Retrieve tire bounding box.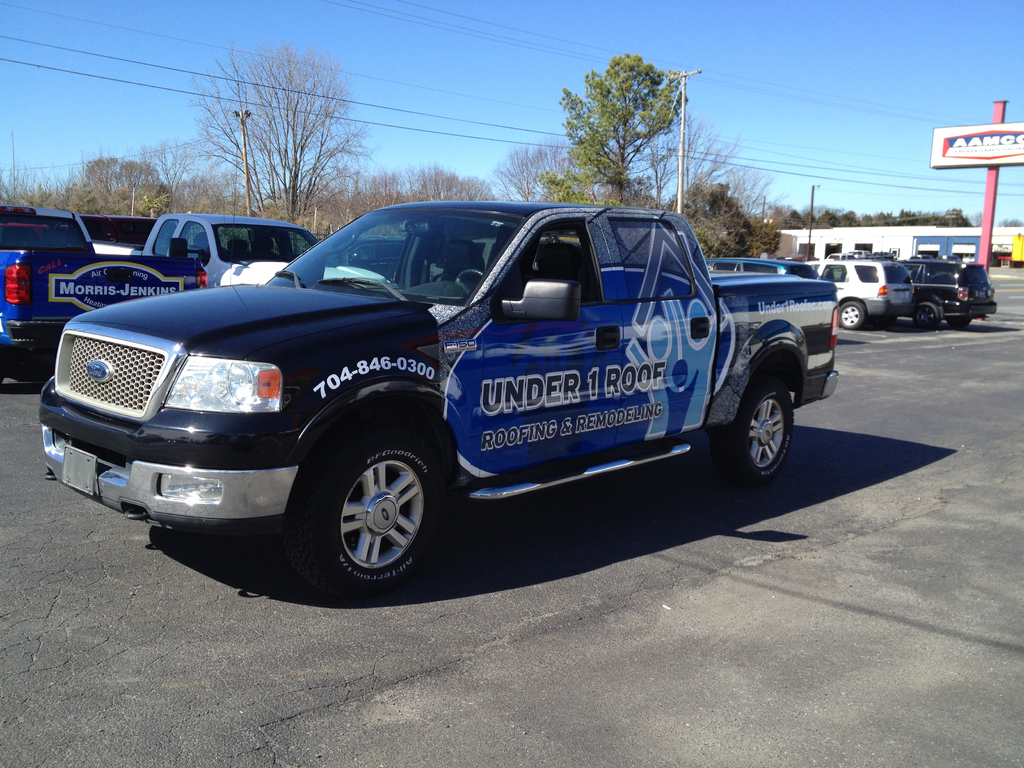
Bounding box: region(911, 300, 938, 330).
